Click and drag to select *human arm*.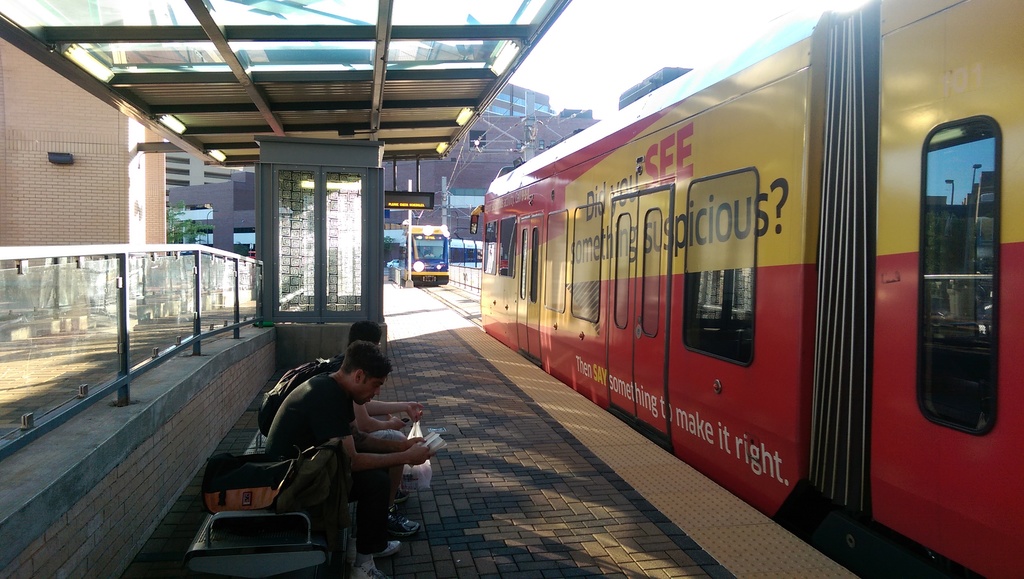
Selection: box=[347, 408, 422, 450].
